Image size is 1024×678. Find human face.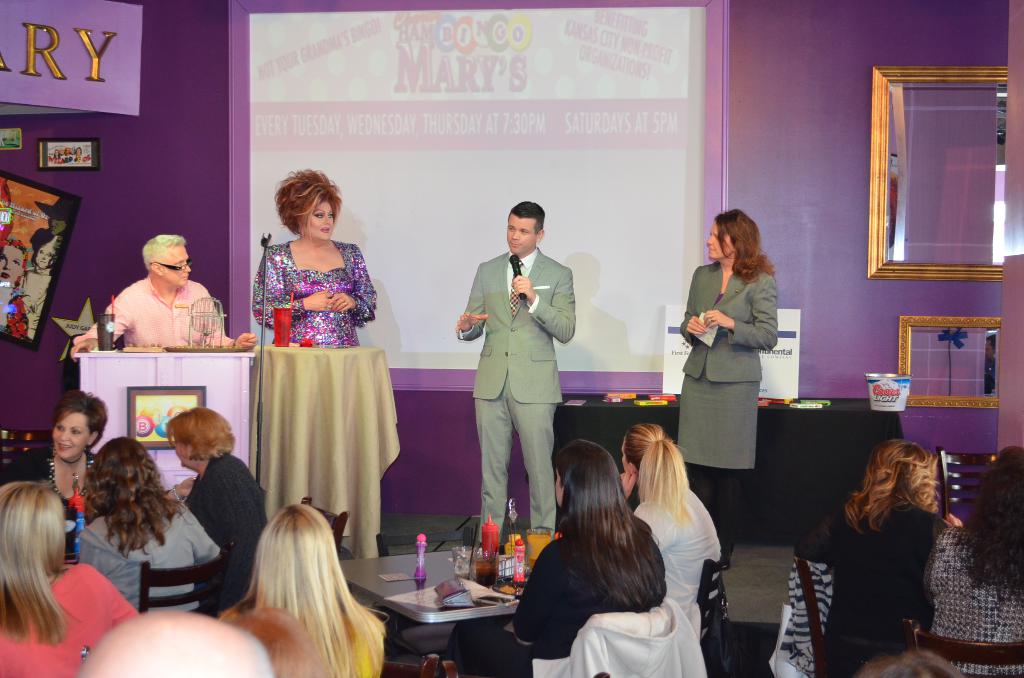
<region>156, 246, 191, 287</region>.
